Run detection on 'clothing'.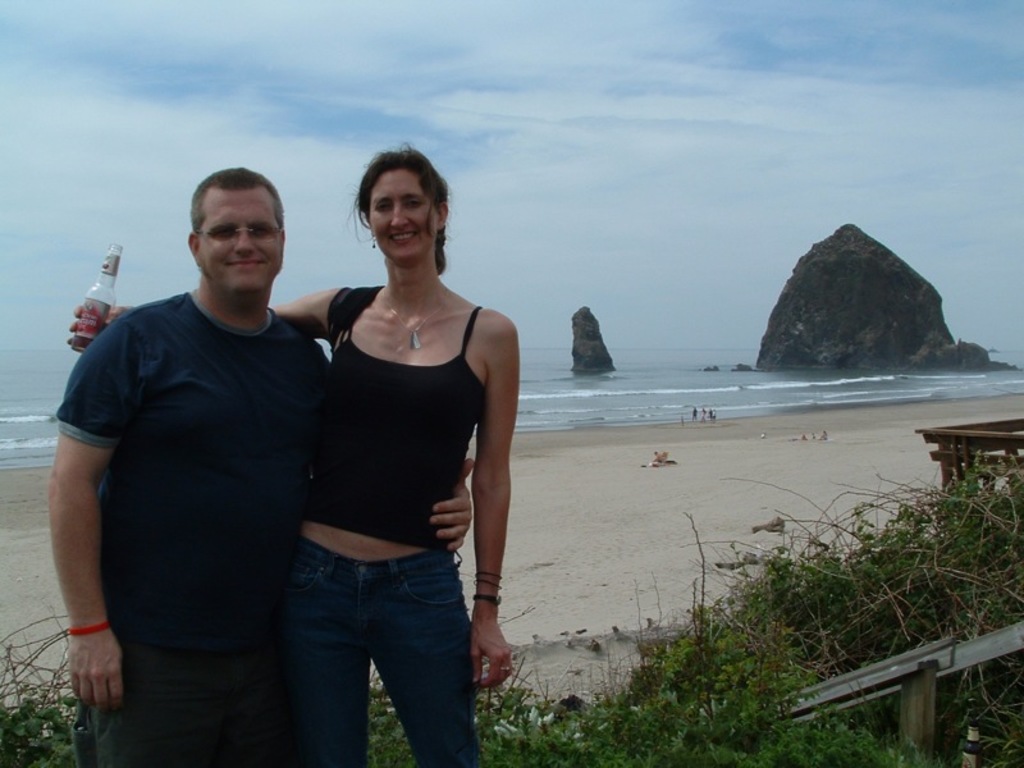
Result: rect(293, 279, 495, 767).
